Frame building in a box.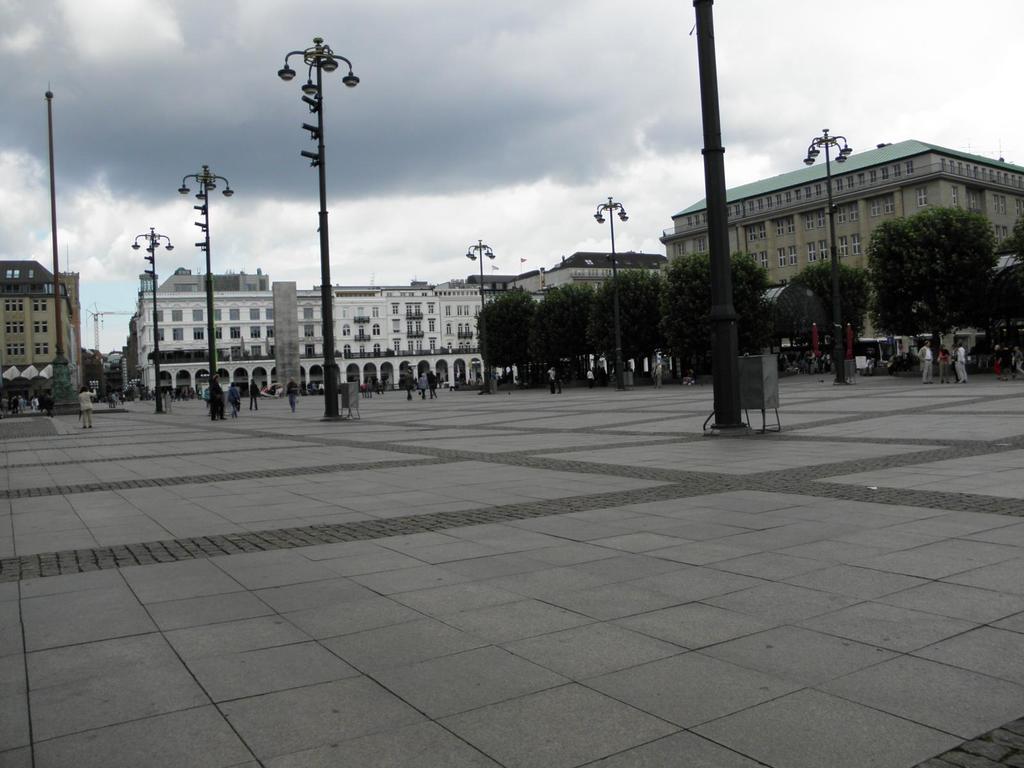
bbox=[135, 249, 662, 396].
